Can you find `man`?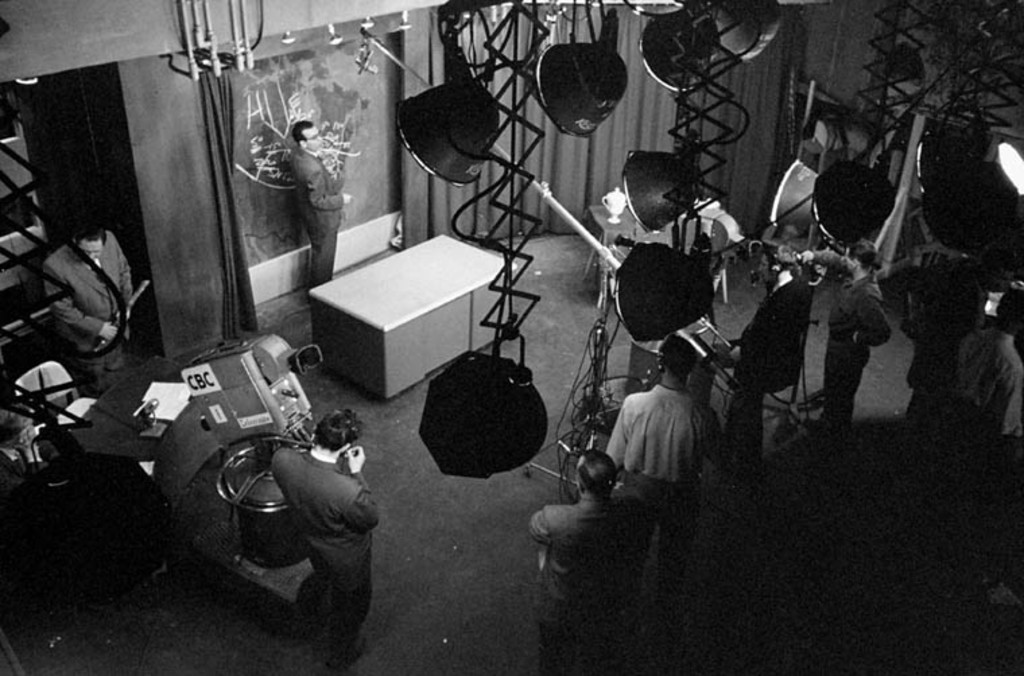
Yes, bounding box: 51/217/141/388.
